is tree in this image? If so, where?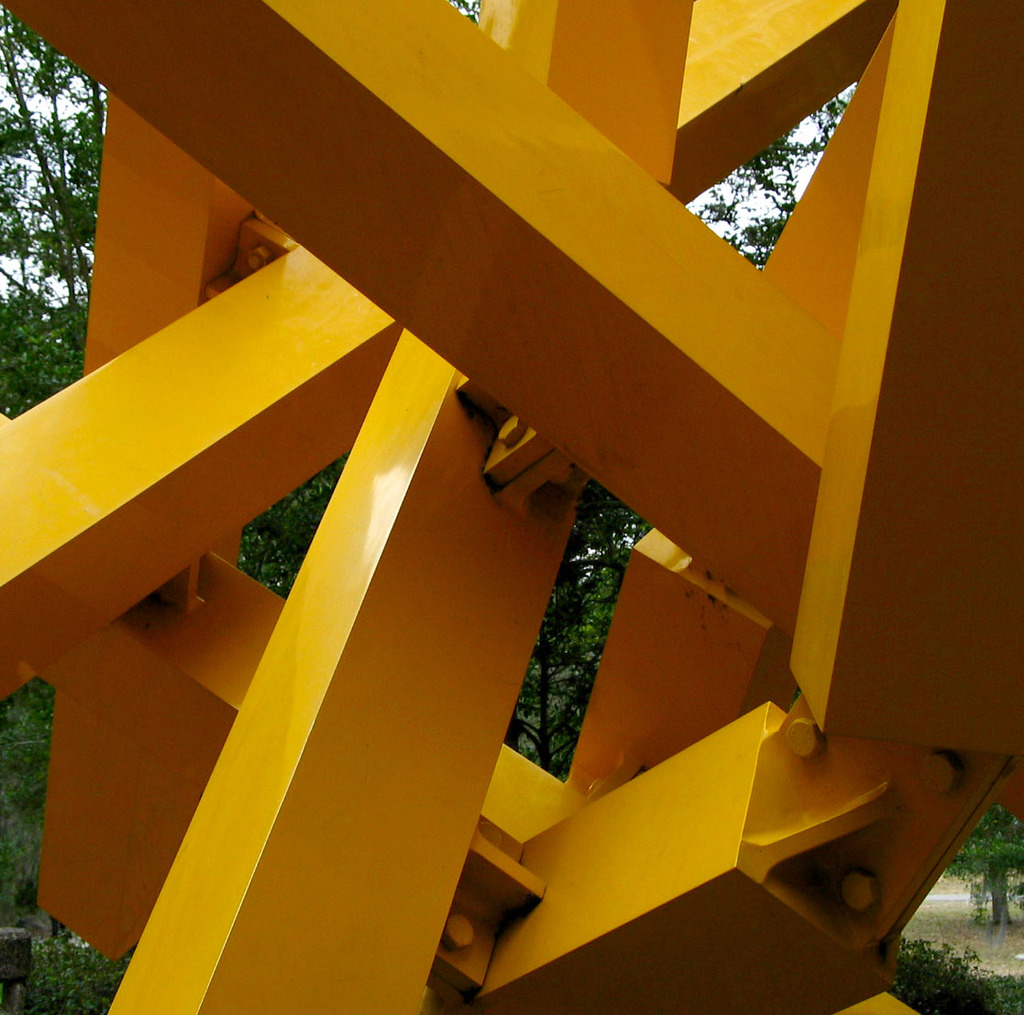
Yes, at detection(957, 801, 1023, 927).
